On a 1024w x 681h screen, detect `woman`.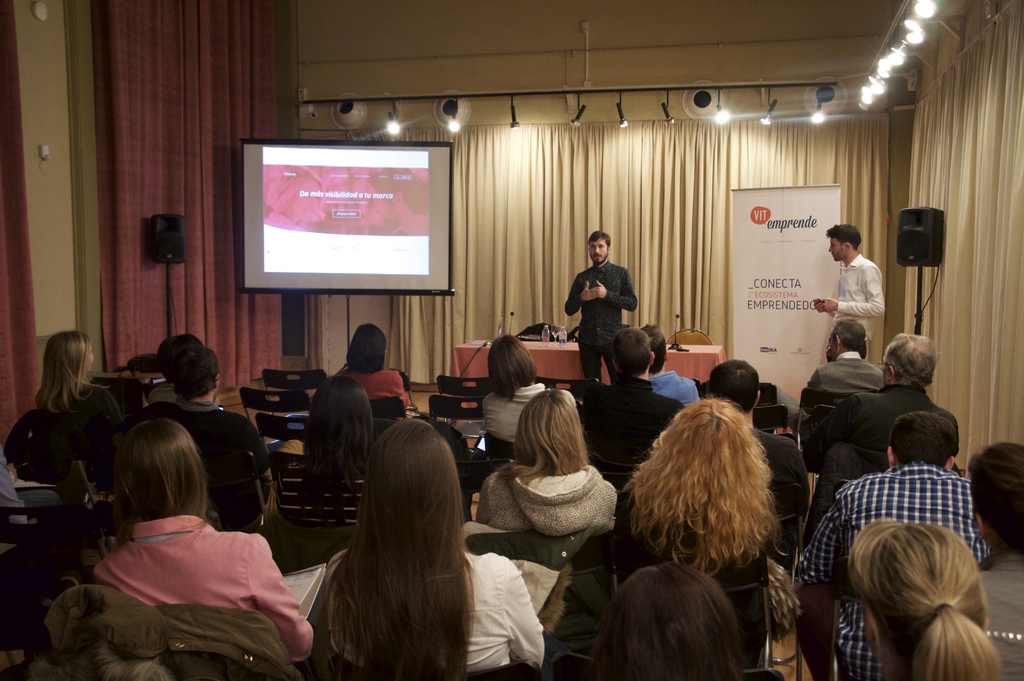
rect(845, 513, 1005, 680).
